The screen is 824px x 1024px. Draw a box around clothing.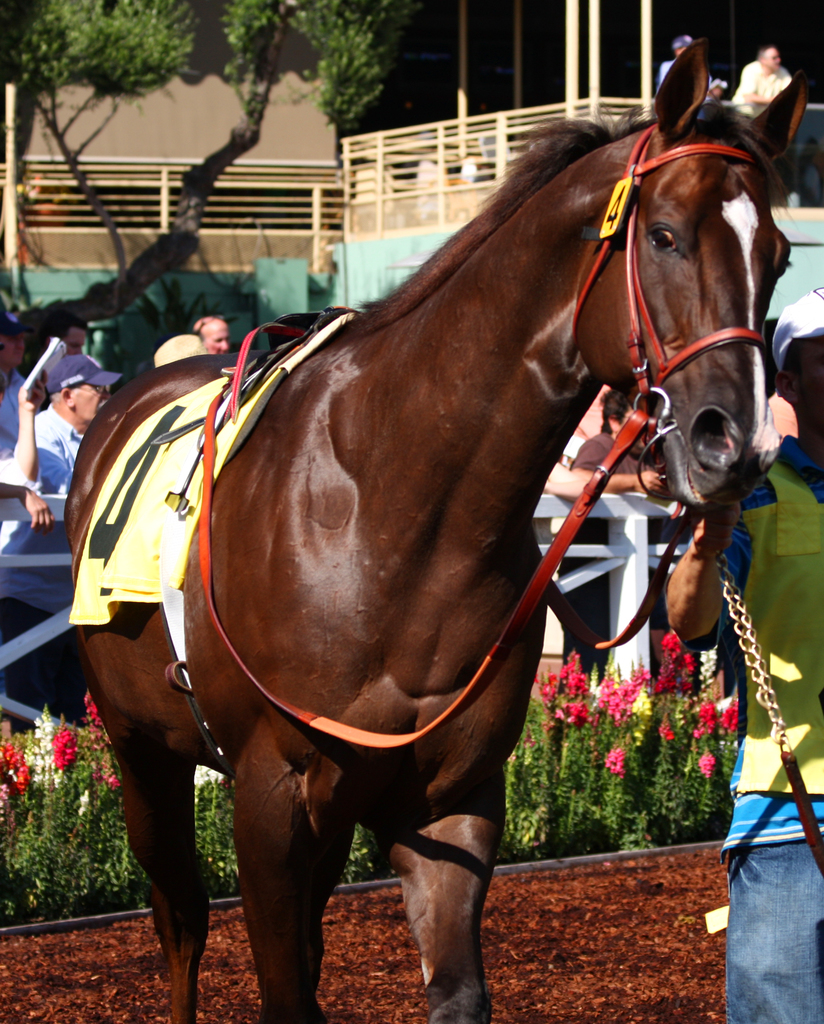
bbox=(735, 55, 793, 123).
